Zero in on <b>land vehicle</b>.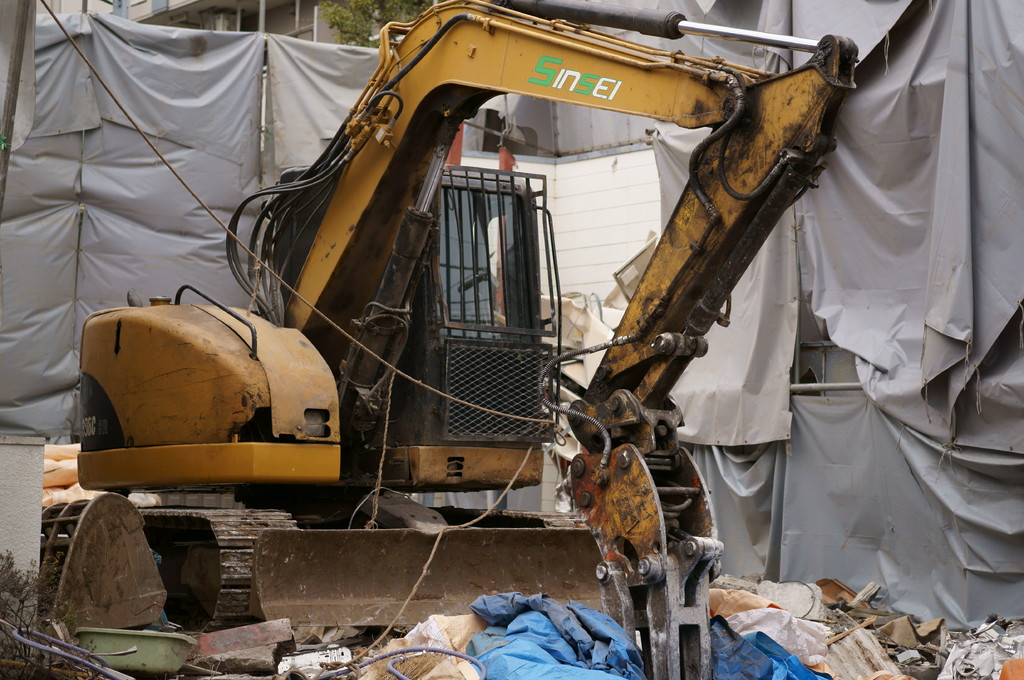
Zeroed in: (x1=39, y1=0, x2=855, y2=679).
